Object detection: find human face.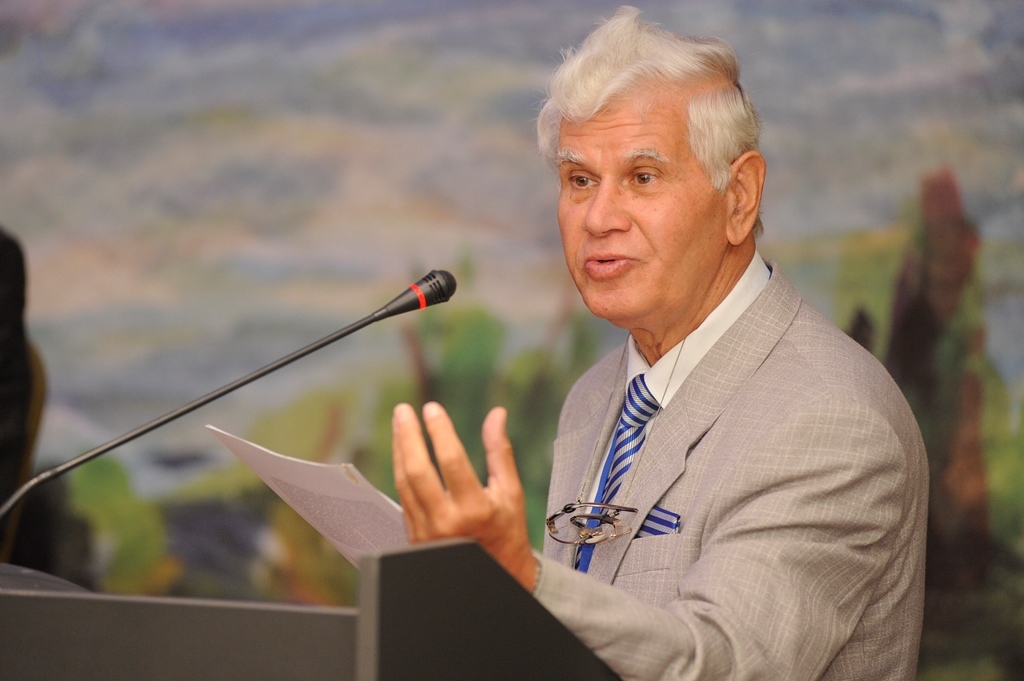
crop(558, 59, 764, 324).
